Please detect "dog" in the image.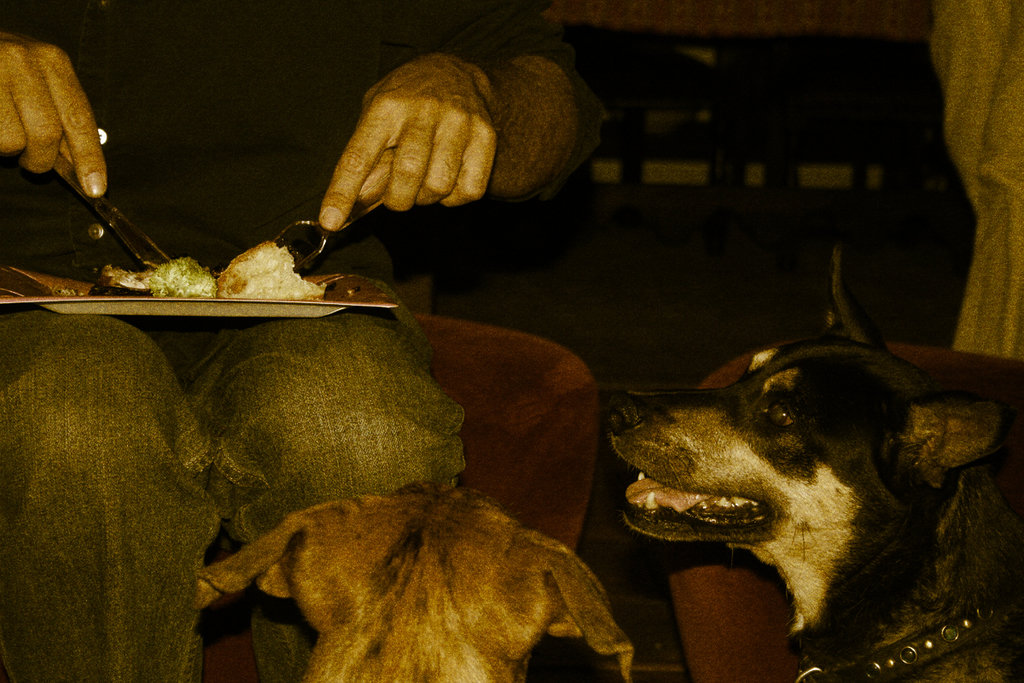
195/479/637/682.
